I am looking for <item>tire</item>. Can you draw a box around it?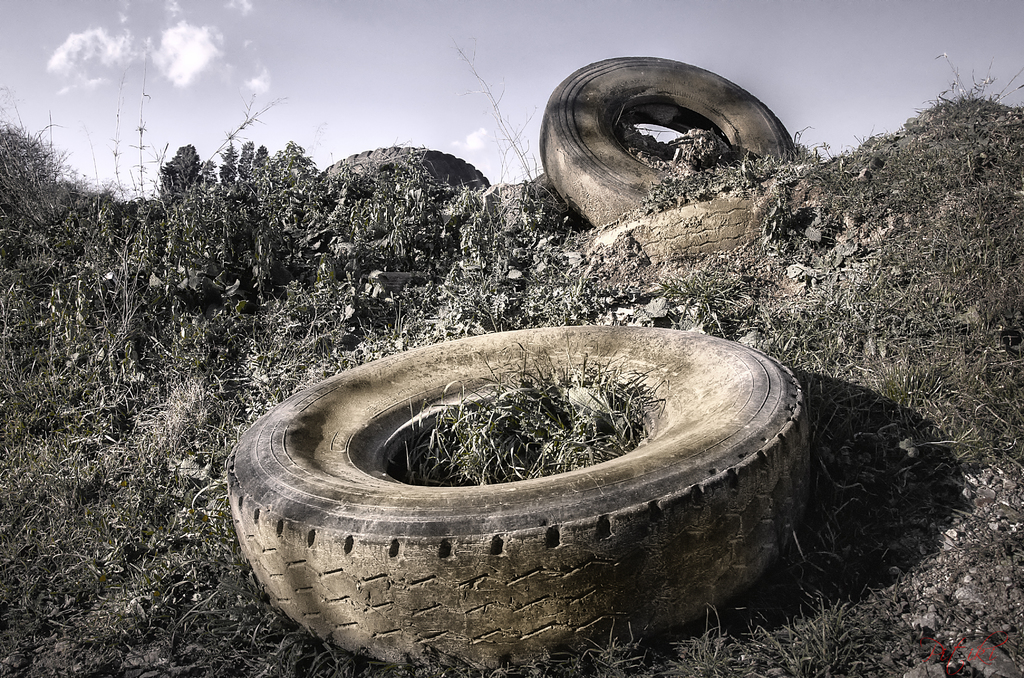
Sure, the bounding box is 226 326 810 672.
